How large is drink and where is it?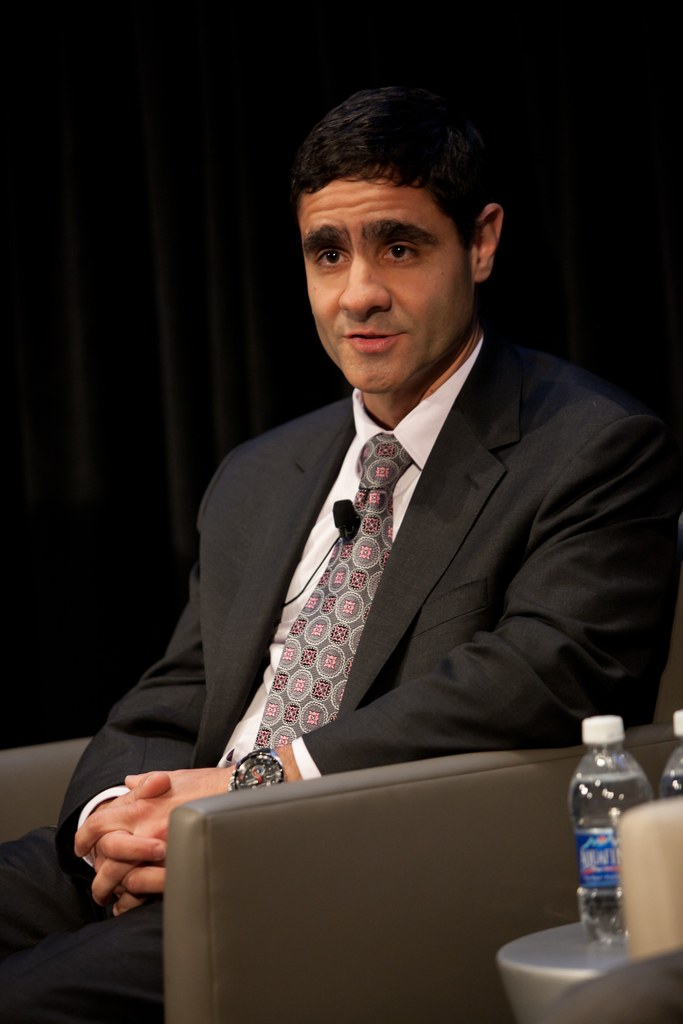
Bounding box: box=[566, 776, 652, 942].
